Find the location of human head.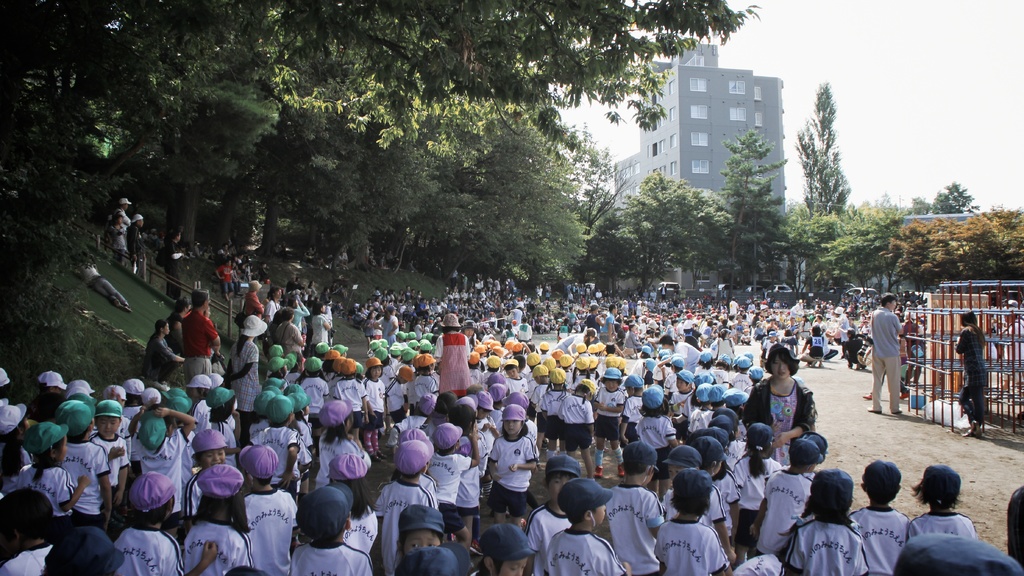
Location: 268 285 278 300.
